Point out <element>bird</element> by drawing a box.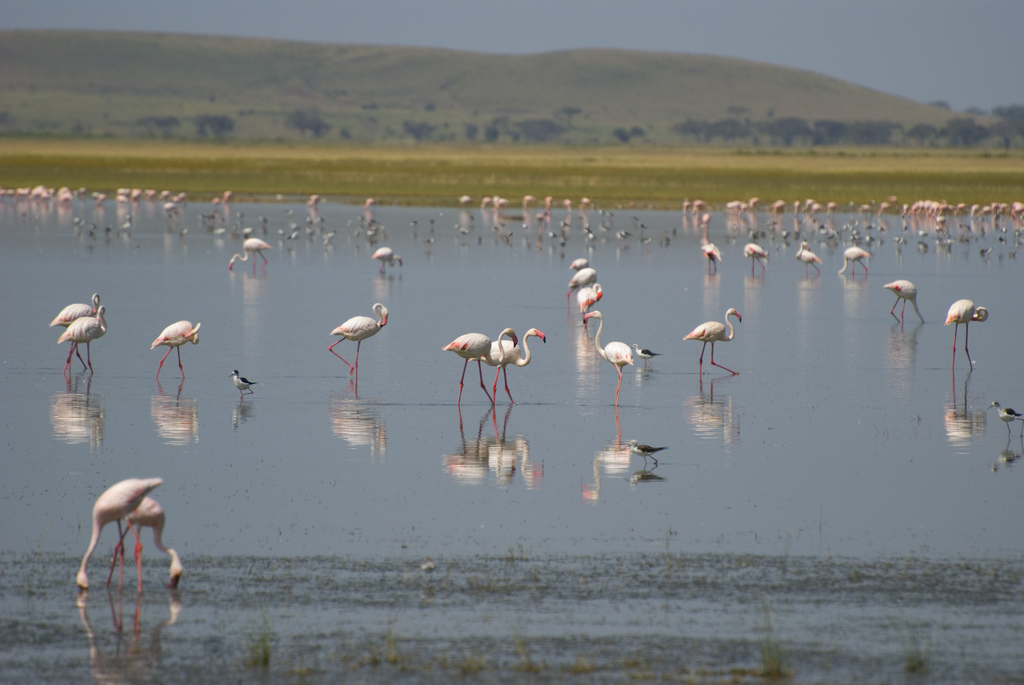
{"x1": 138, "y1": 320, "x2": 208, "y2": 373}.
